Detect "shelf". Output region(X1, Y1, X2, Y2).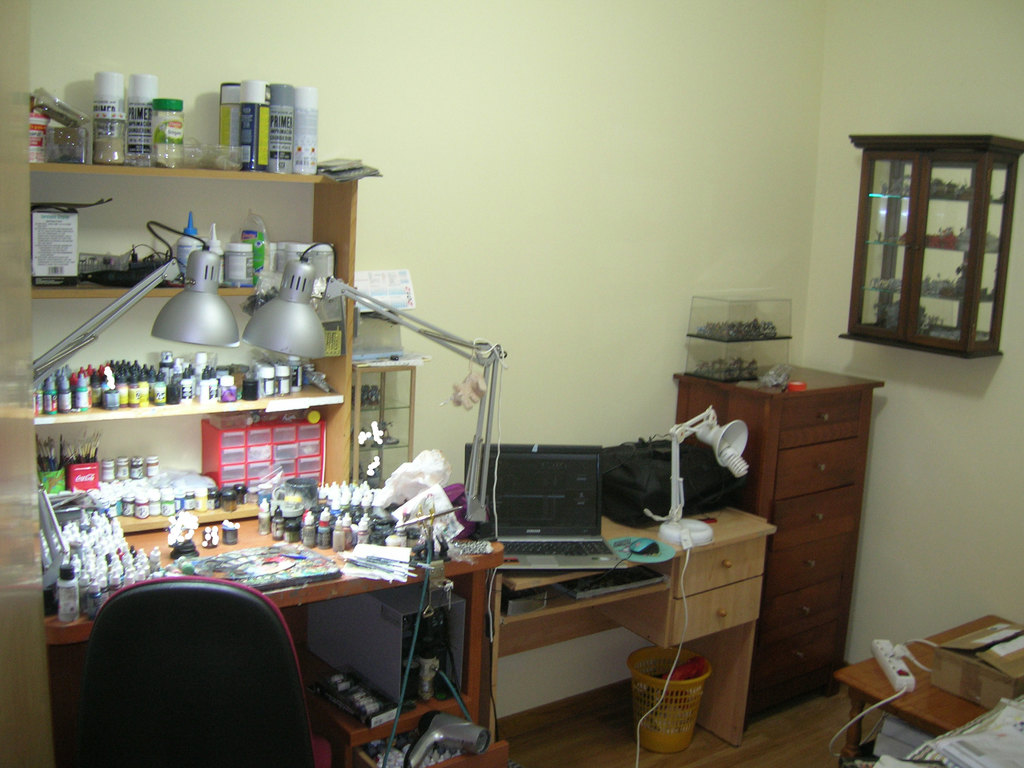
region(30, 395, 356, 541).
